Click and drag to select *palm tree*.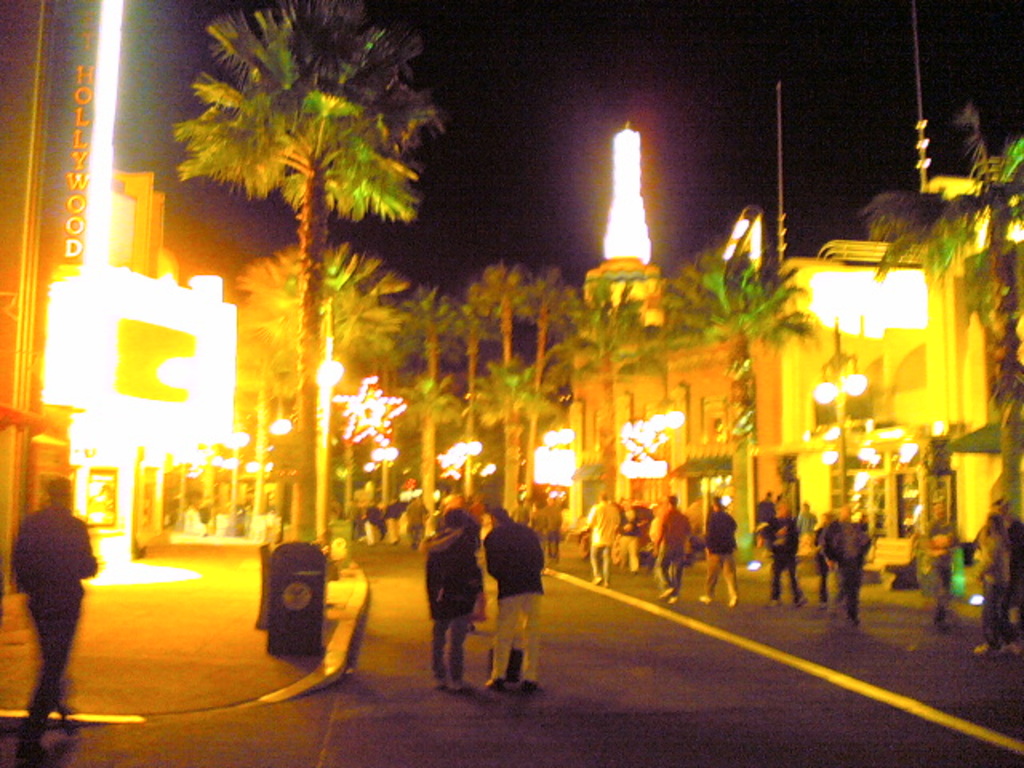
Selection: 374, 269, 466, 533.
